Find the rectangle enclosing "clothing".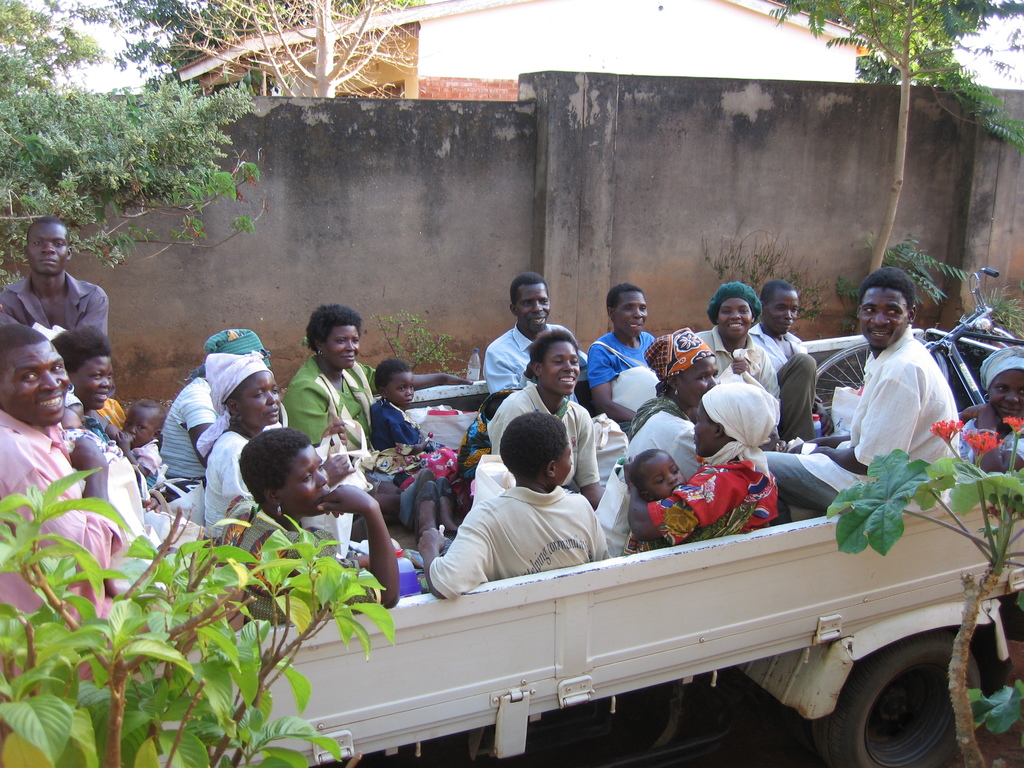
bbox=(762, 317, 963, 515).
